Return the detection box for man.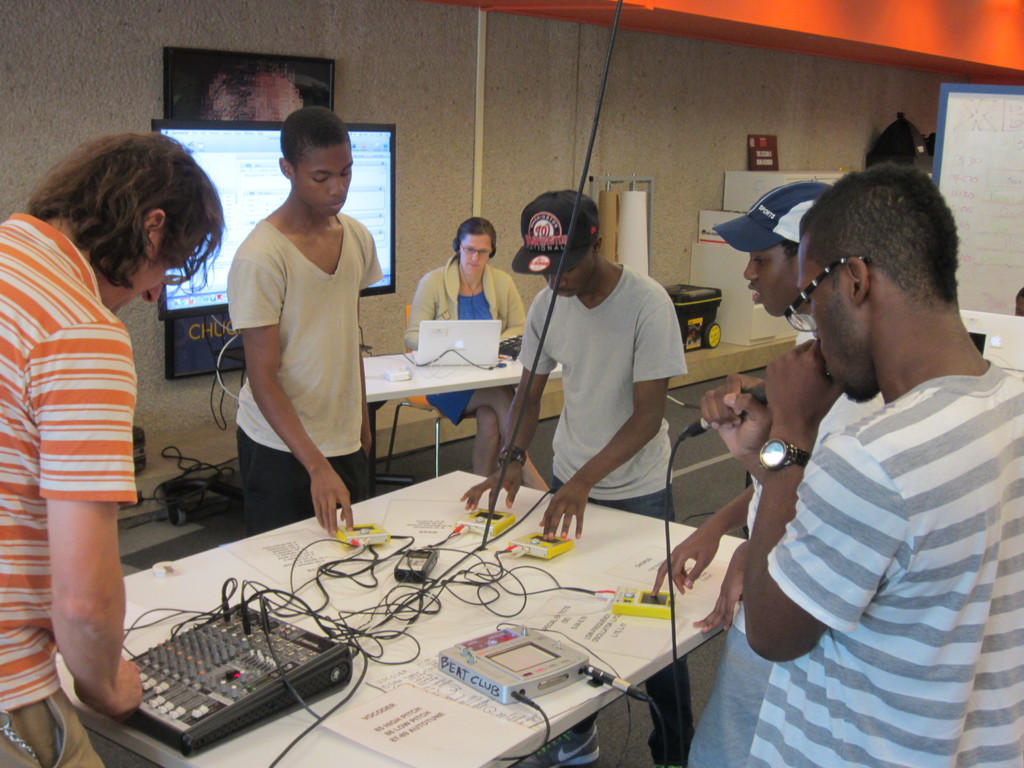
bbox=(0, 134, 227, 767).
